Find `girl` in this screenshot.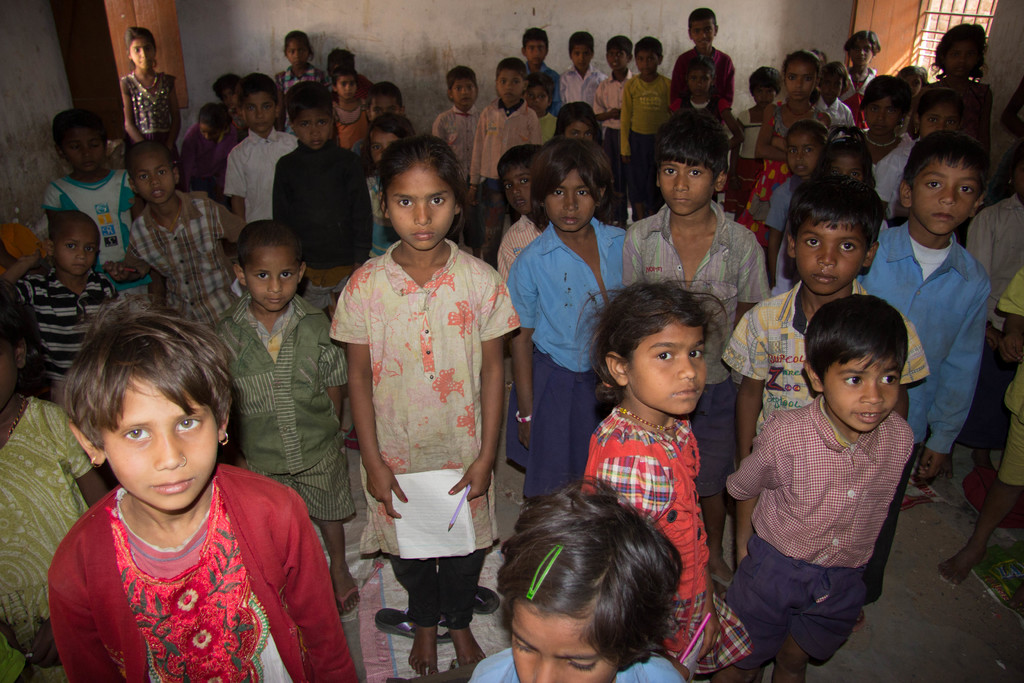
The bounding box for `girl` is bbox(119, 22, 180, 156).
